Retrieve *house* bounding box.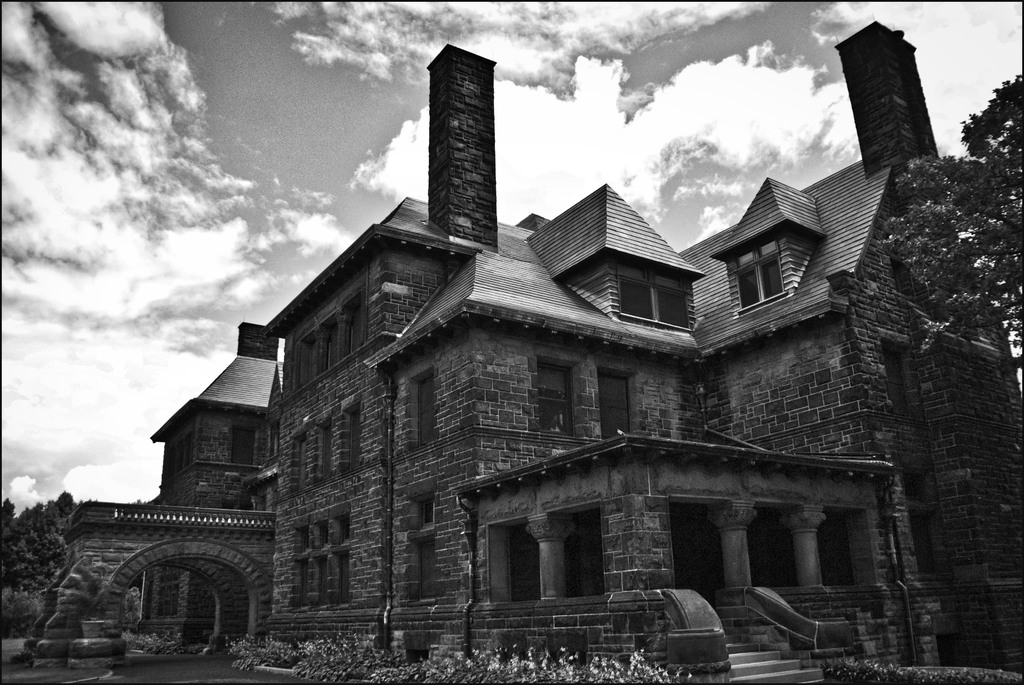
Bounding box: [left=148, top=324, right=285, bottom=510].
